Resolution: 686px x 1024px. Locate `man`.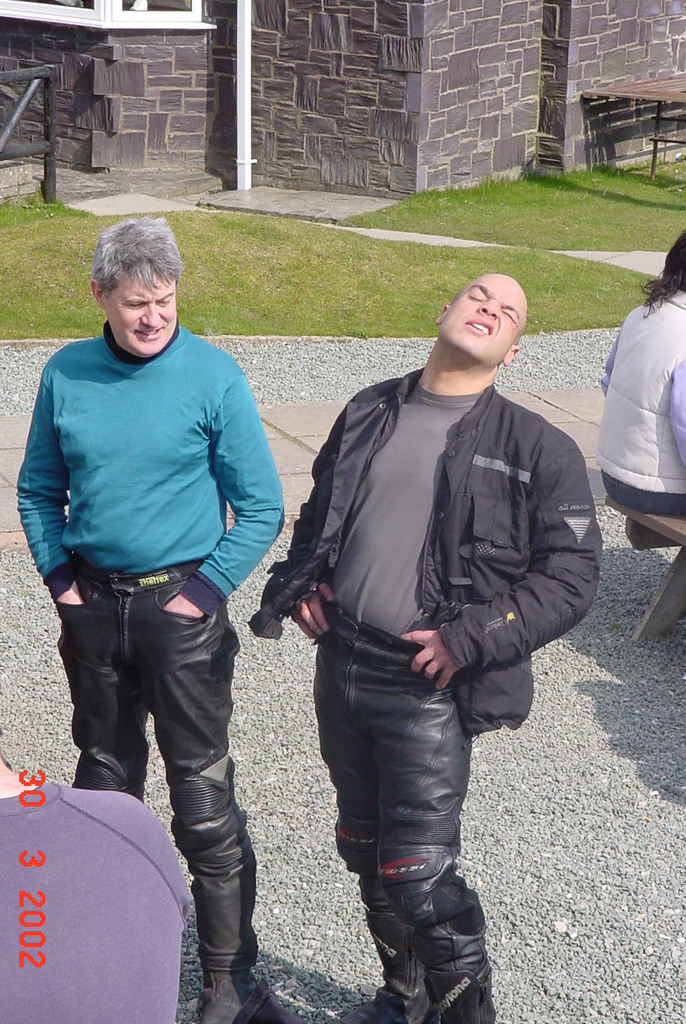
bbox=[13, 211, 286, 1023].
